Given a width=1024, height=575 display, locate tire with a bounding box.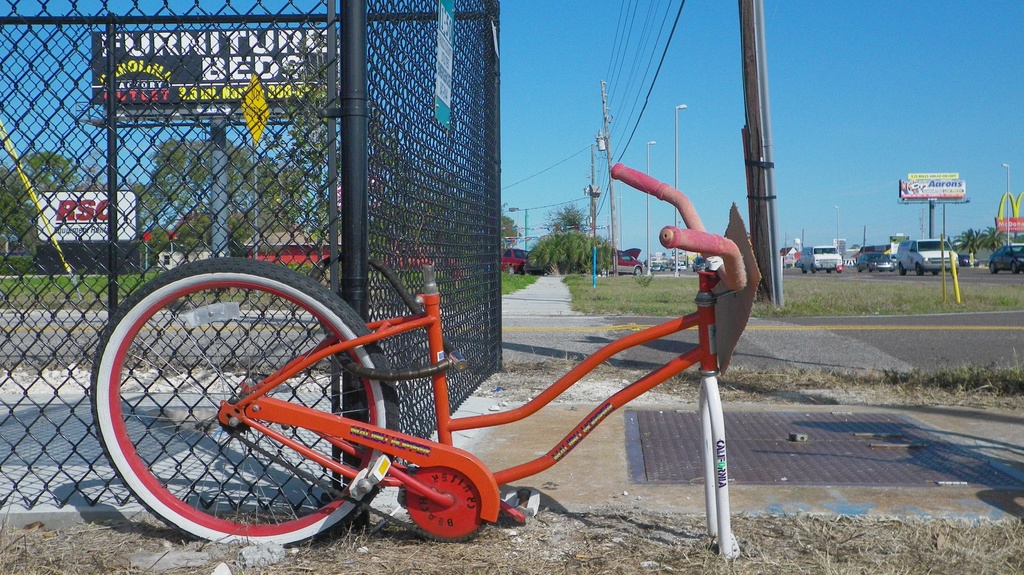
Located: <bbox>808, 264, 813, 273</bbox>.
